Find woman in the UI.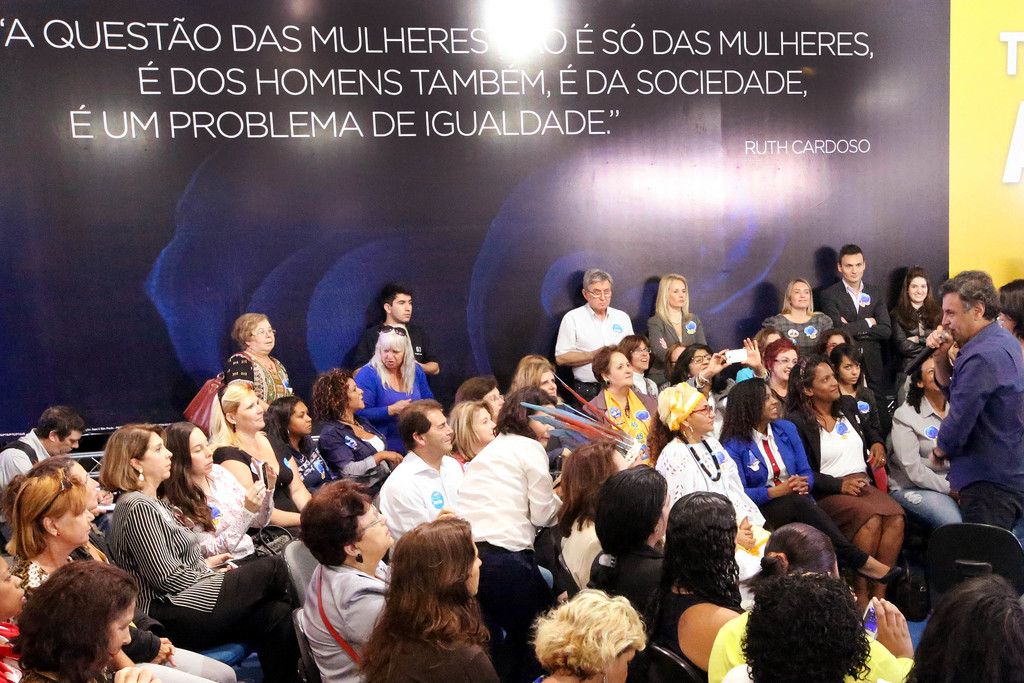
UI element at crop(551, 435, 620, 575).
